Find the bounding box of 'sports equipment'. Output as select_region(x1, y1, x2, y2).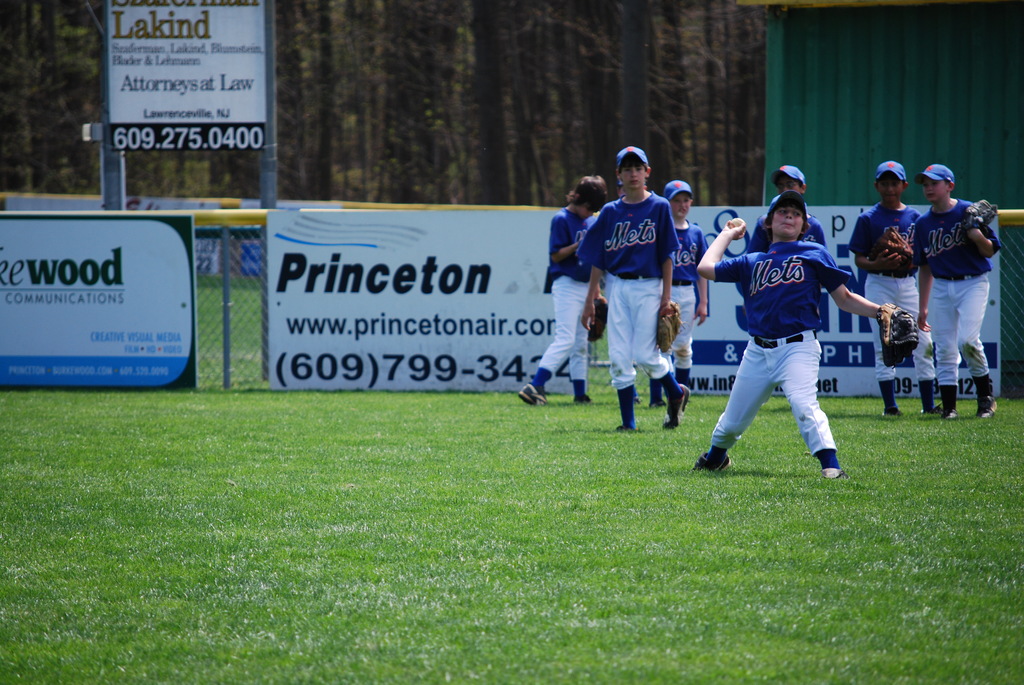
select_region(656, 301, 682, 357).
